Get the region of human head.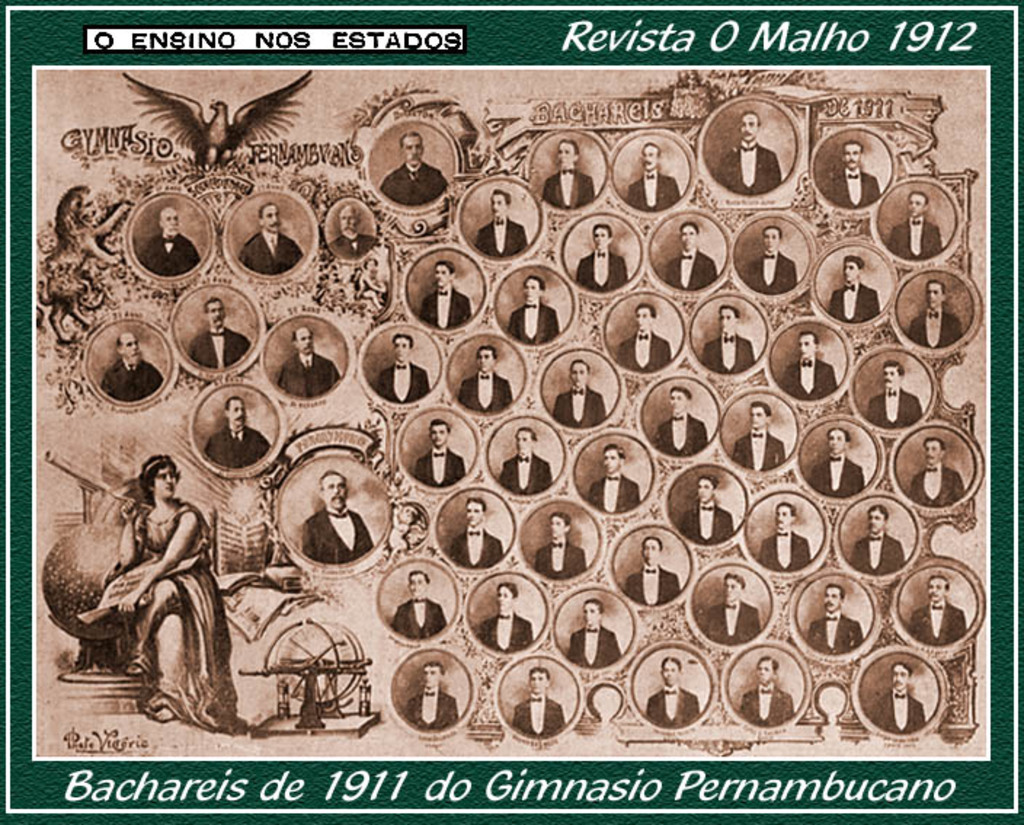
[761,226,781,252].
